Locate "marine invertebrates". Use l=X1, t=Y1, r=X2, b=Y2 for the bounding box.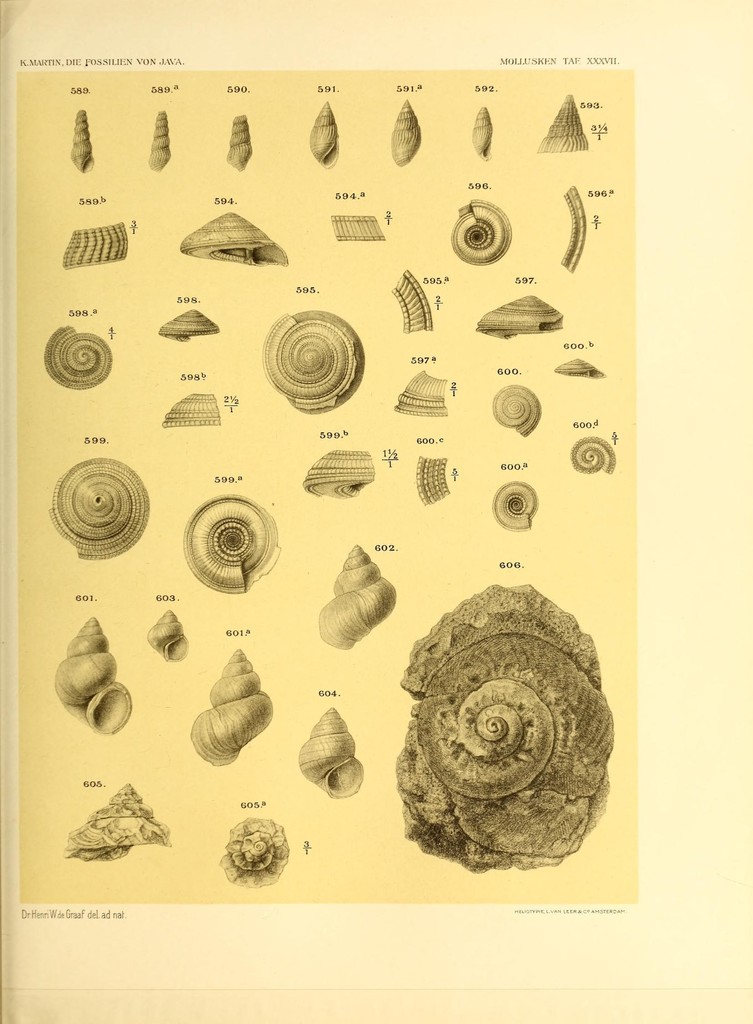
l=299, t=445, r=393, b=504.
